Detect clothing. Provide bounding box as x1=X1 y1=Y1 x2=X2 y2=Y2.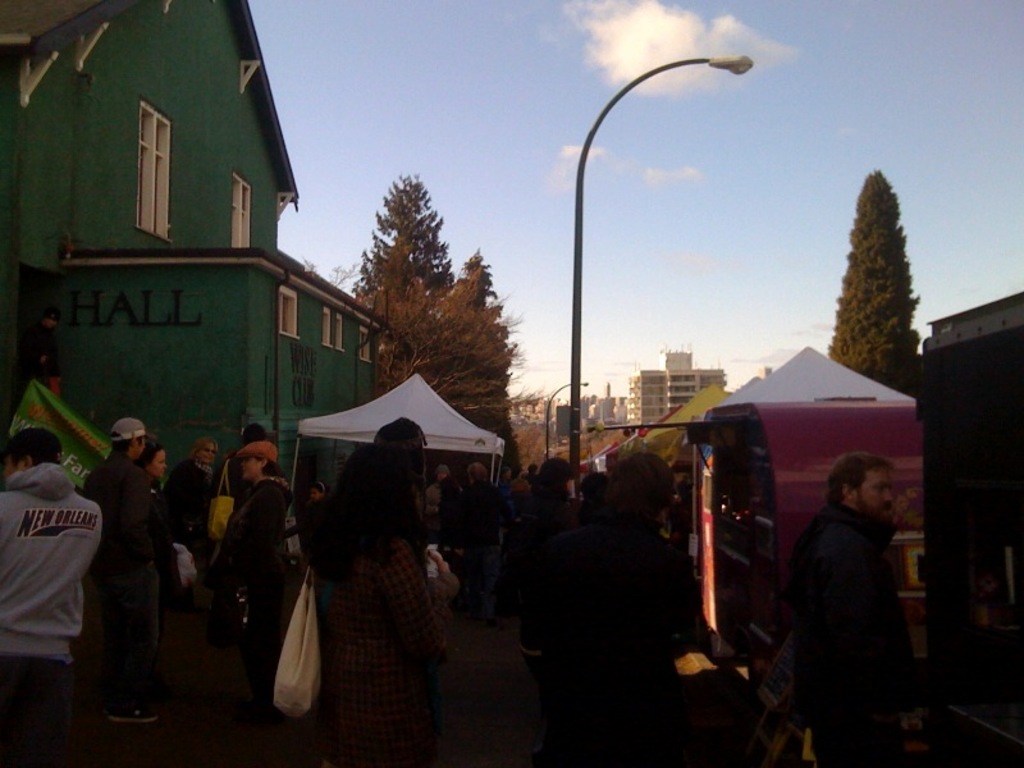
x1=82 y1=448 x2=150 y2=716.
